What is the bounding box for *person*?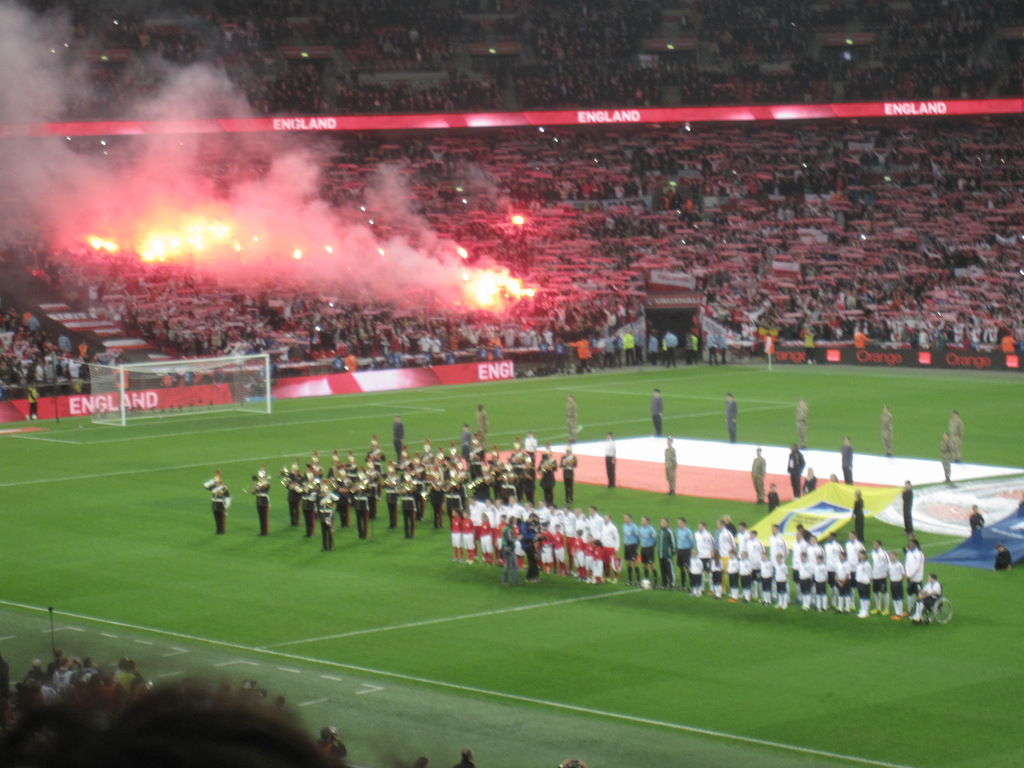
723/395/739/439.
